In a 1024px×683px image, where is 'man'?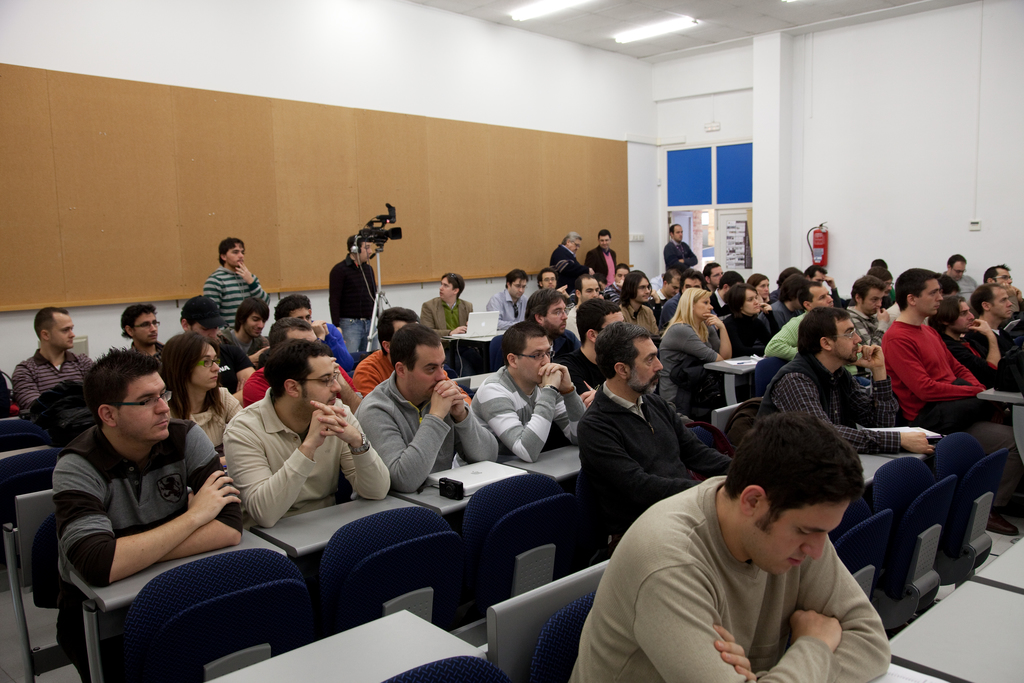
[left=572, top=320, right=735, bottom=541].
